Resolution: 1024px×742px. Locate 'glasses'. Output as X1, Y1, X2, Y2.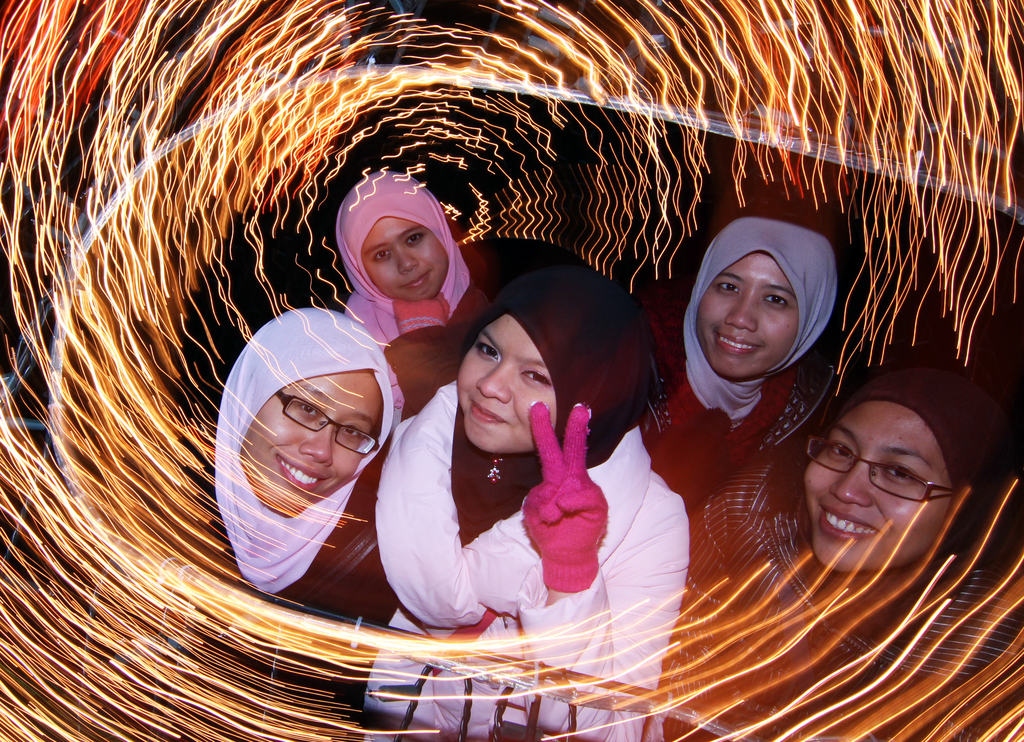
804, 433, 970, 503.
